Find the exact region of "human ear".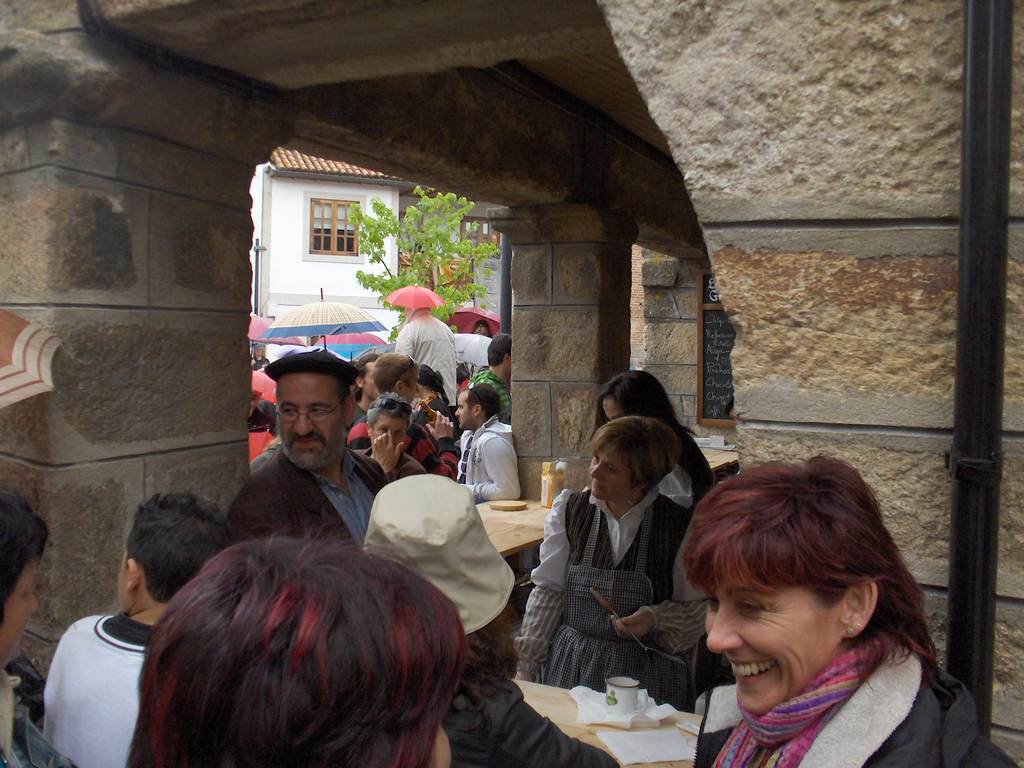
Exact region: l=124, t=556, r=141, b=595.
